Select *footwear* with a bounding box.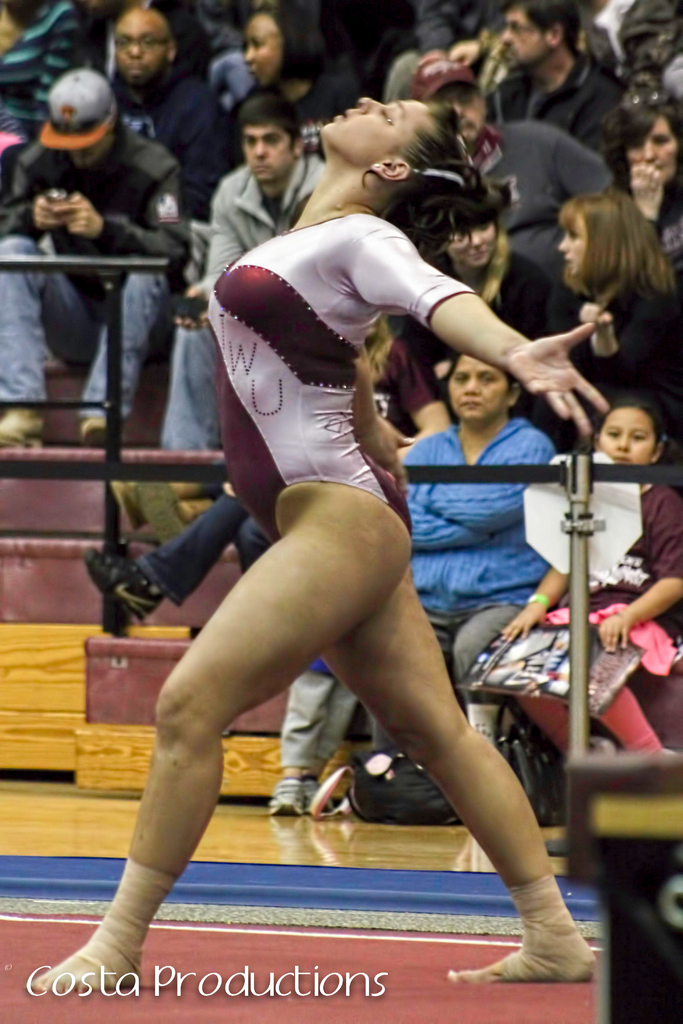
(left=299, top=772, right=322, bottom=805).
